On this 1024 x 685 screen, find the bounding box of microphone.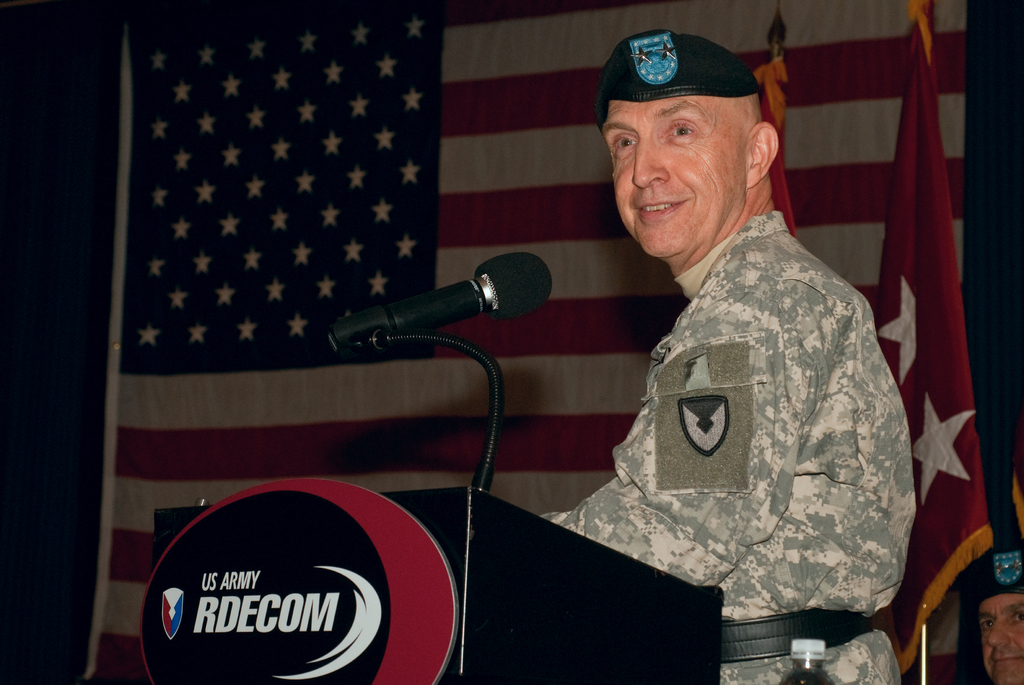
Bounding box: rect(331, 259, 563, 359).
